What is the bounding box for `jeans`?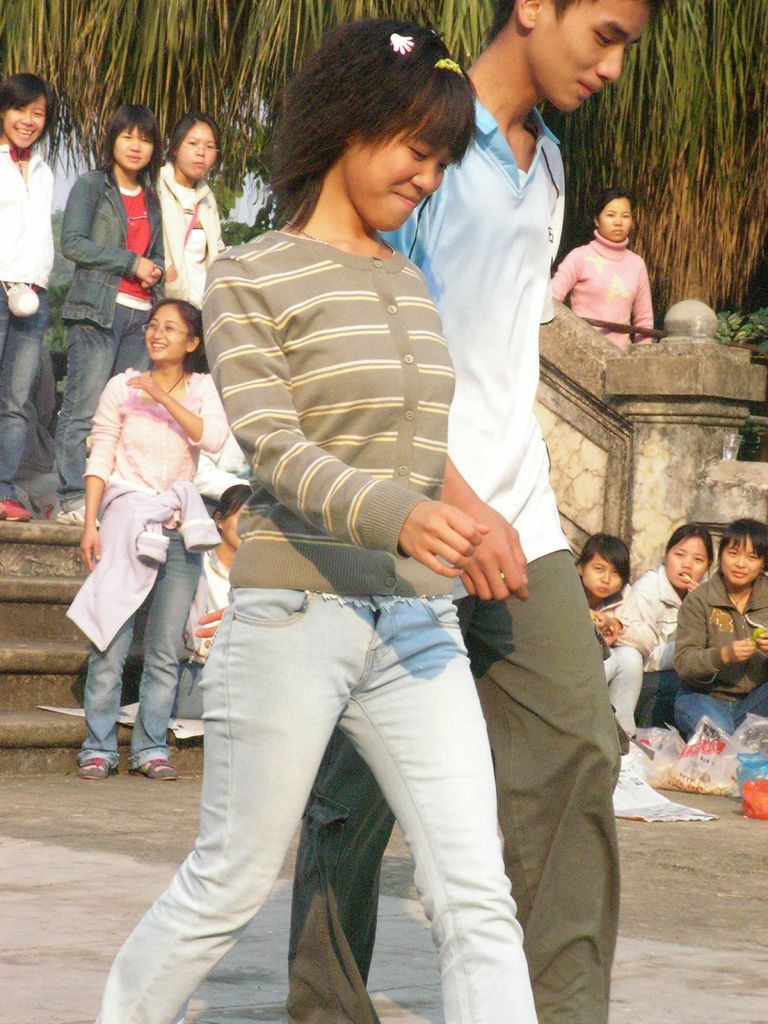
bbox=(638, 668, 671, 724).
